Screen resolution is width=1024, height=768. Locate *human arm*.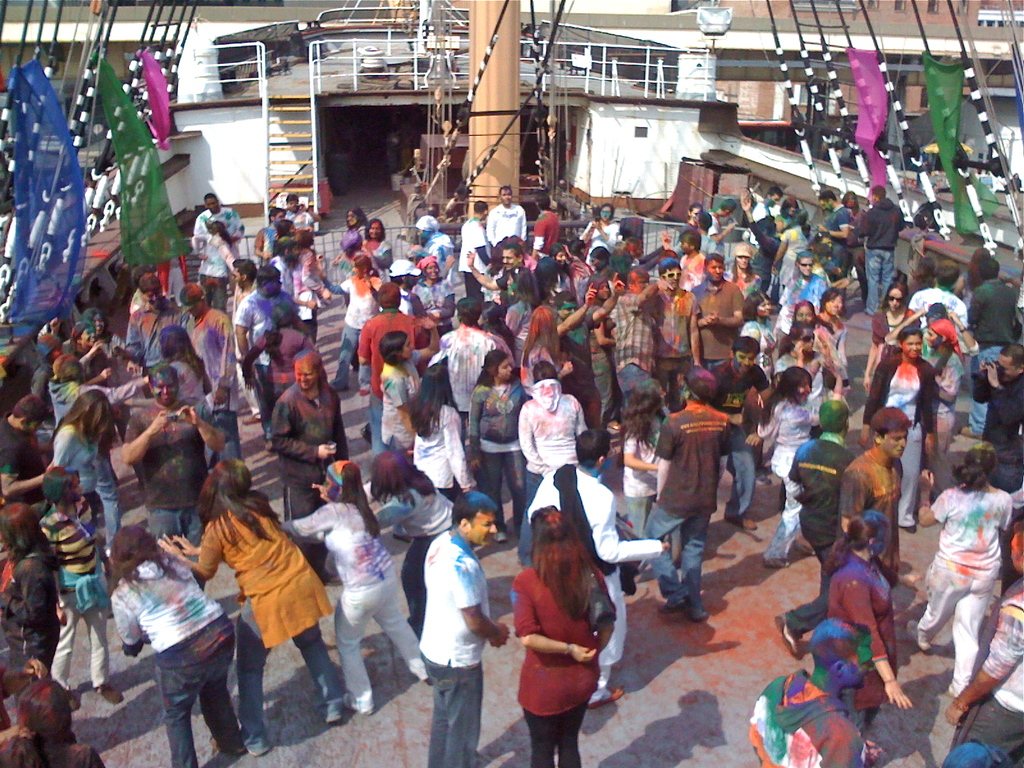
bbox=[172, 527, 205, 561].
